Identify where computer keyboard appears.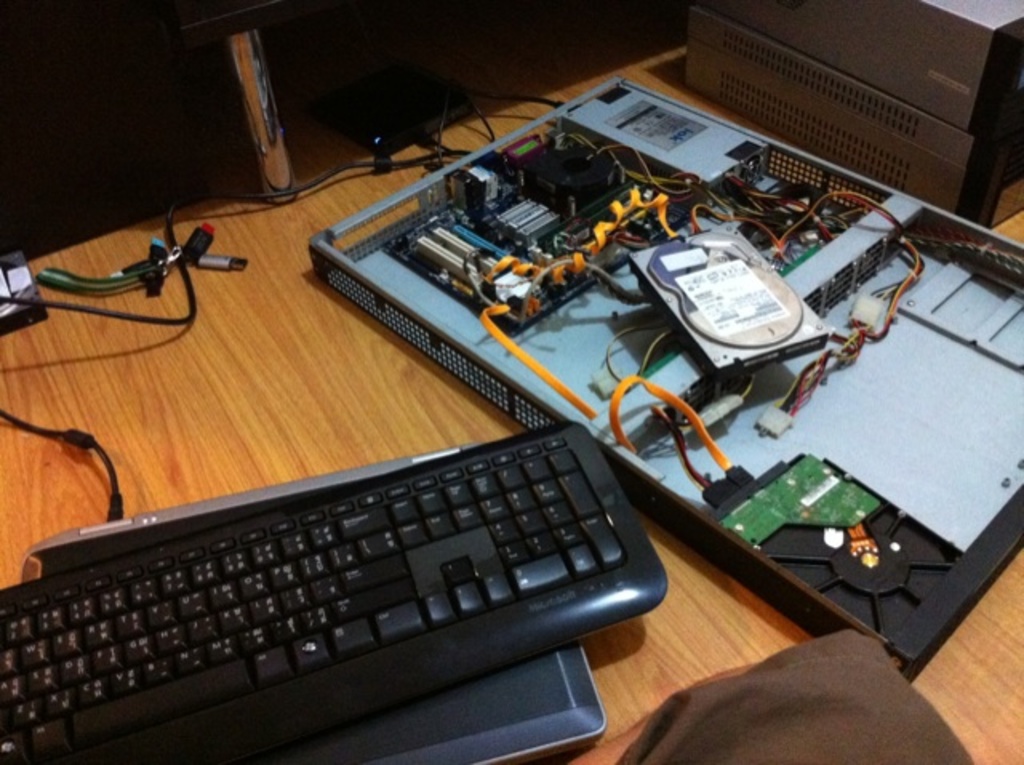
Appears at [left=0, top=416, right=667, bottom=763].
